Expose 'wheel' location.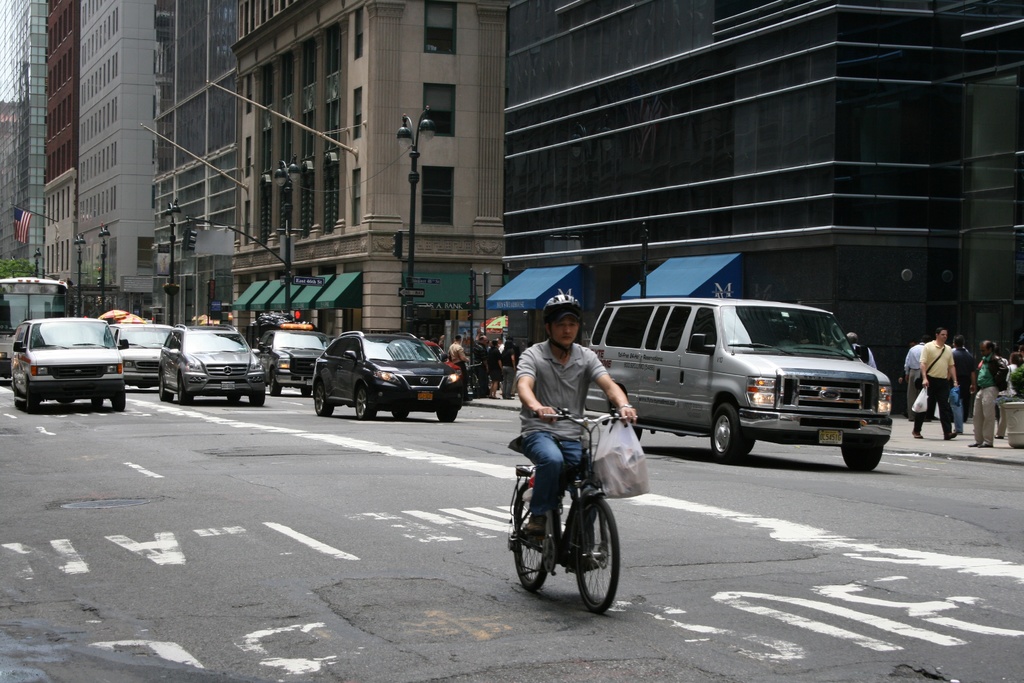
Exposed at (177, 377, 191, 405).
